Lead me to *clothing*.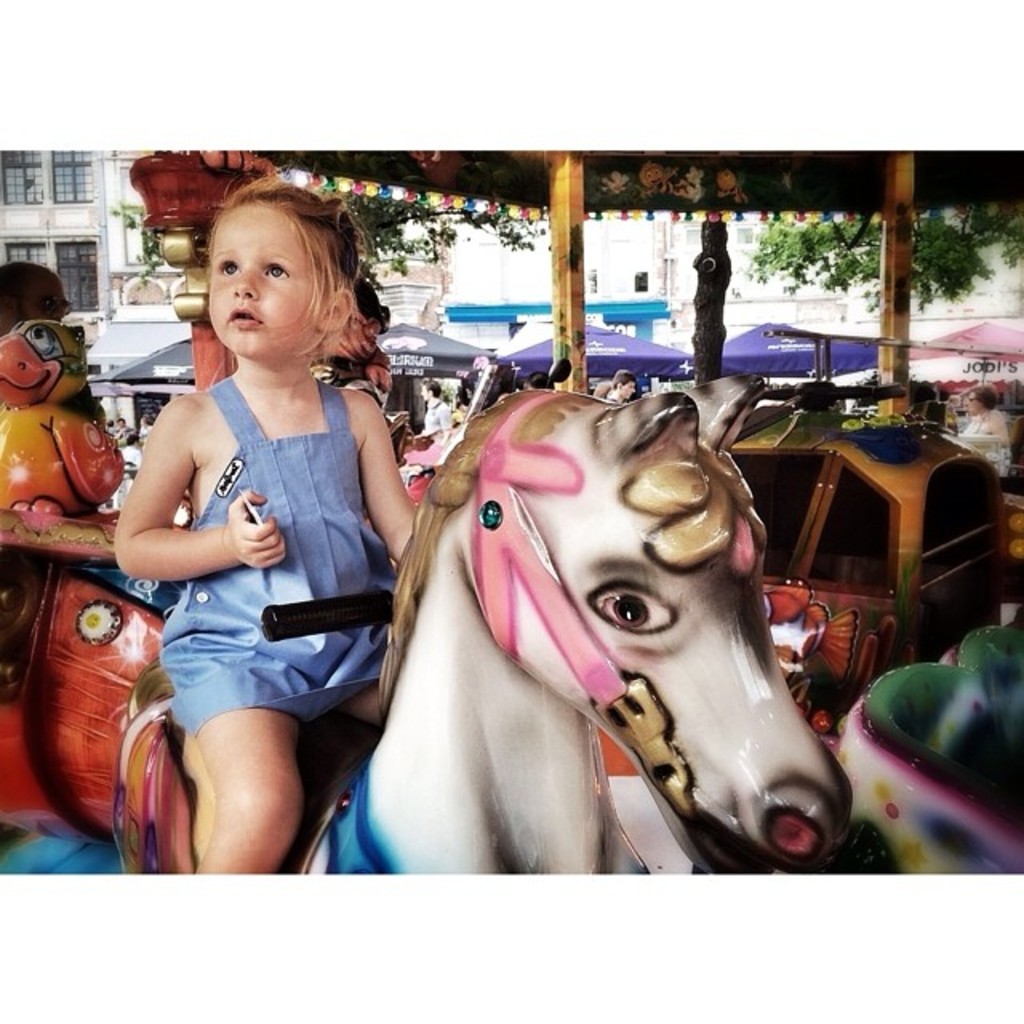
Lead to (954, 406, 1011, 480).
